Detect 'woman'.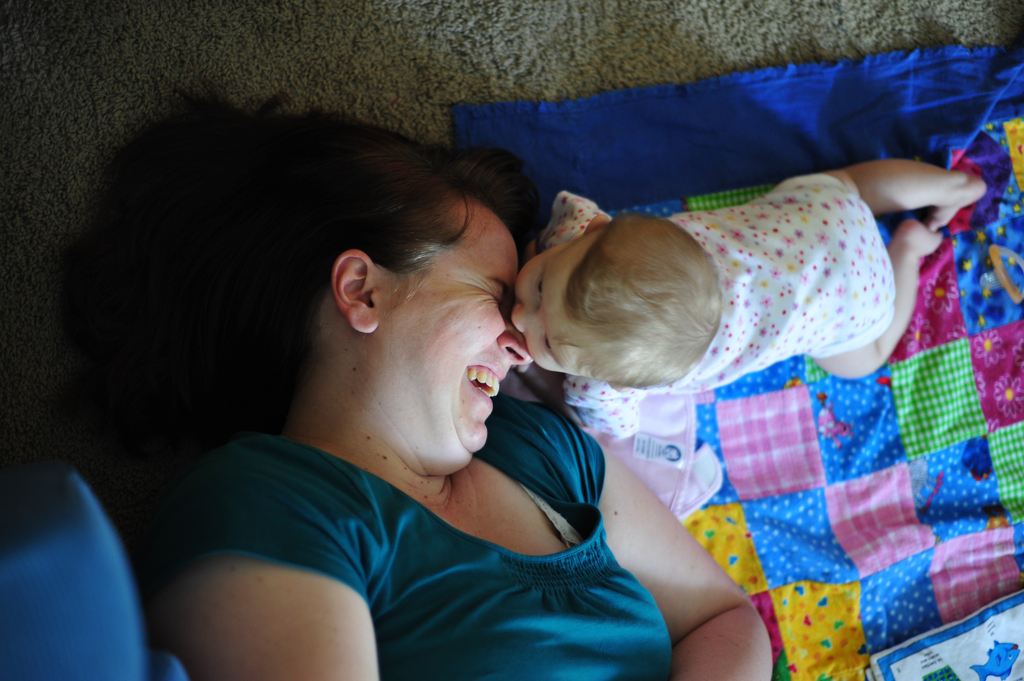
Detected at 77, 93, 730, 680.
